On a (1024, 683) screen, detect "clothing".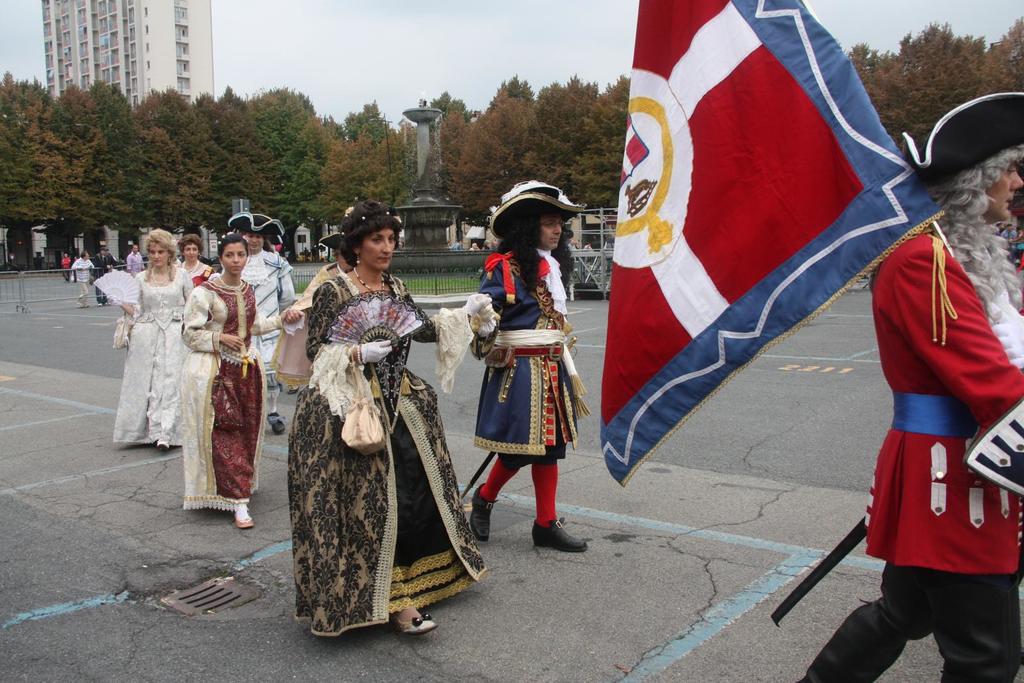
{"x1": 245, "y1": 250, "x2": 296, "y2": 419}.
